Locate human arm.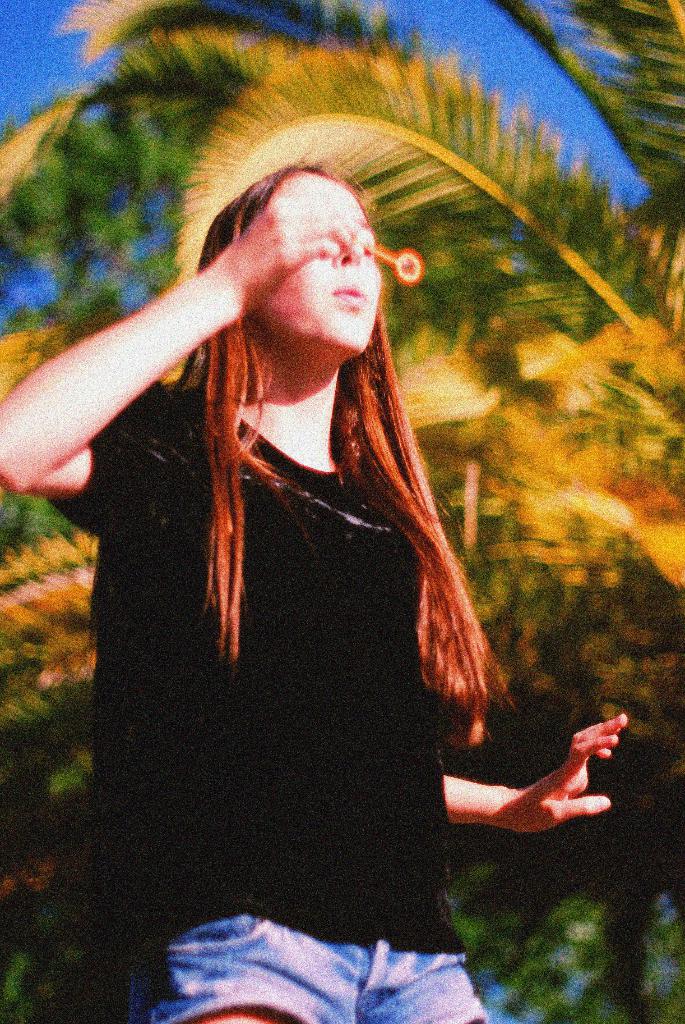
Bounding box: BBox(437, 736, 647, 858).
